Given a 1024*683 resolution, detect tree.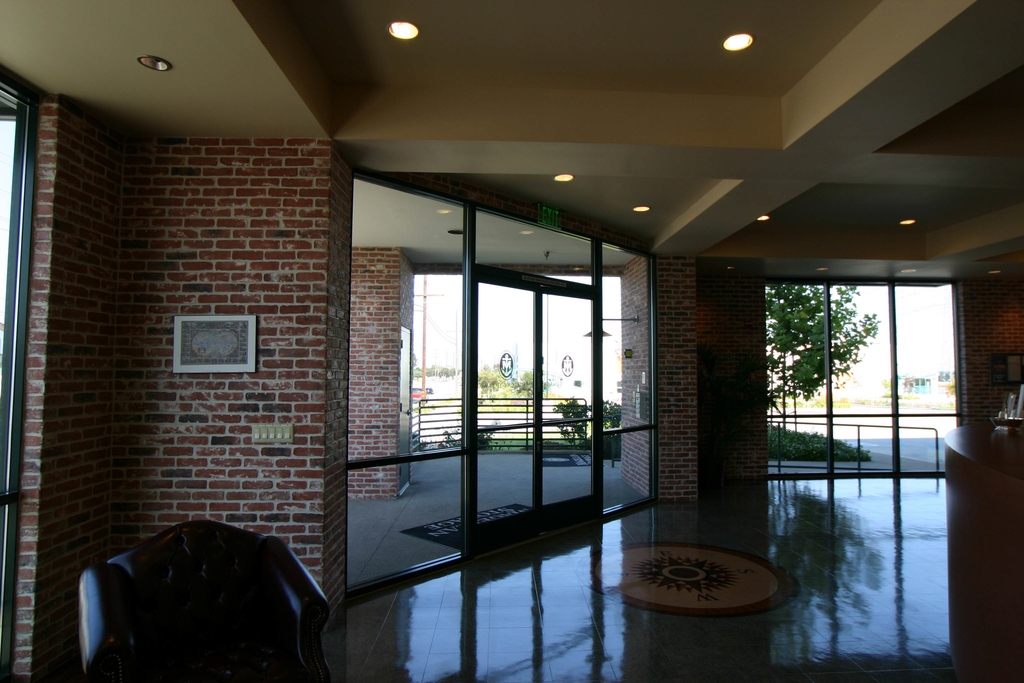
select_region(765, 279, 888, 433).
